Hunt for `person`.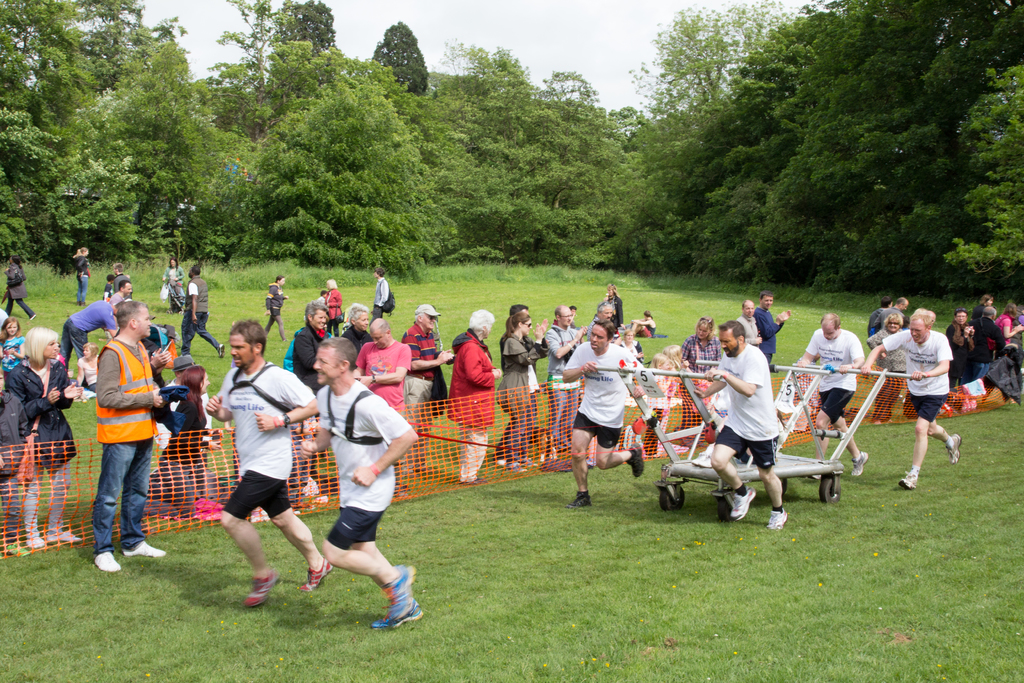
Hunted down at [373,266,392,320].
